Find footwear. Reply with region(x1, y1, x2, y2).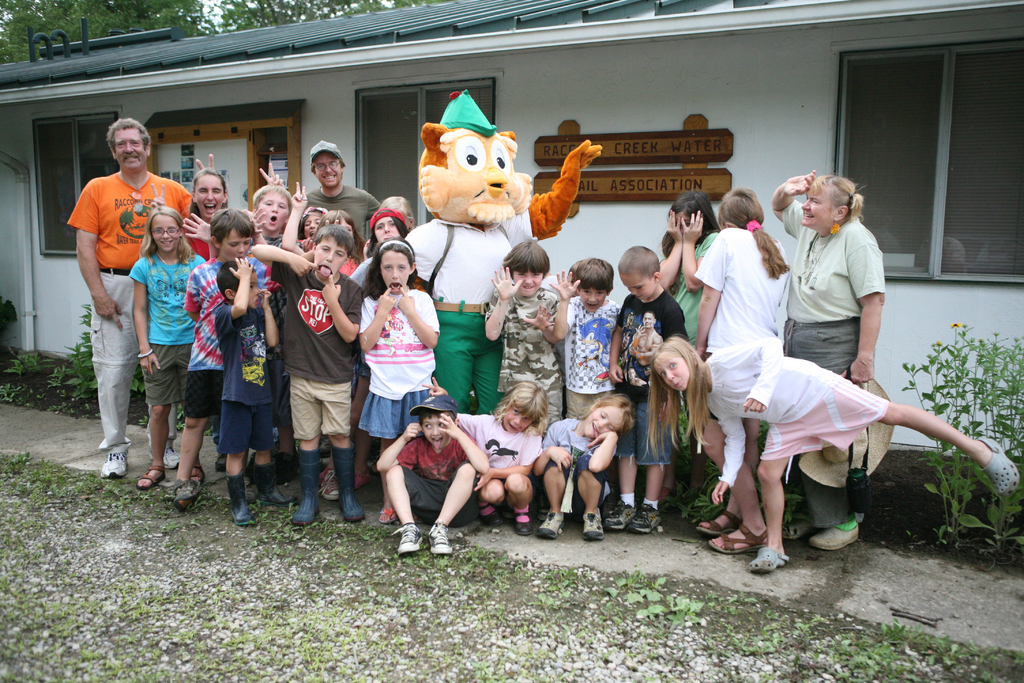
region(534, 511, 566, 539).
